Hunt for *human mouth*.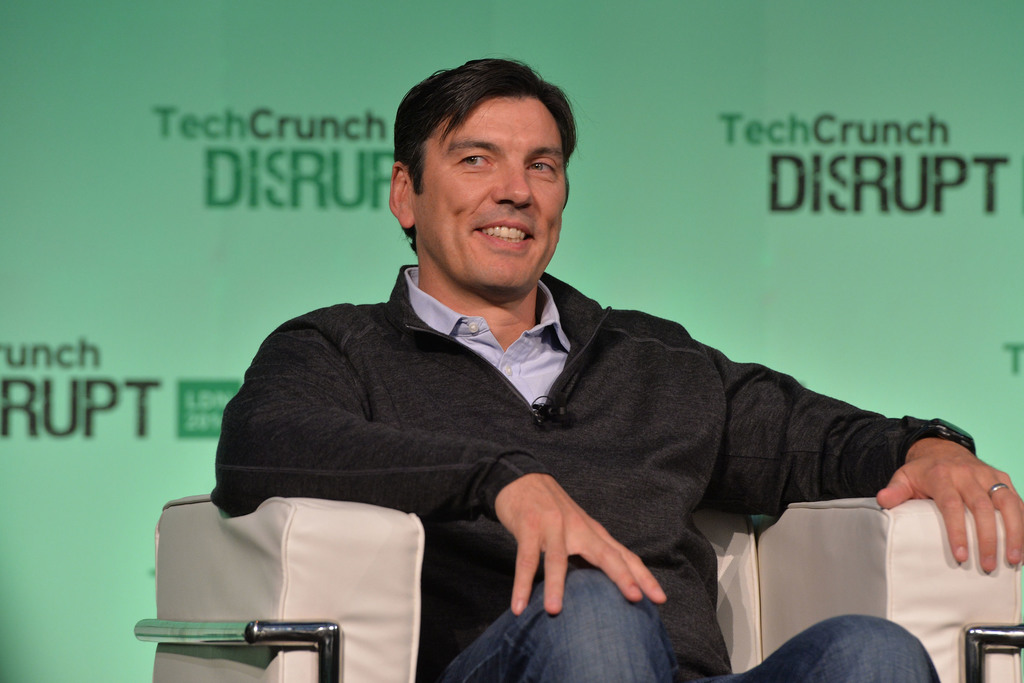
Hunted down at [x1=476, y1=215, x2=534, y2=252].
